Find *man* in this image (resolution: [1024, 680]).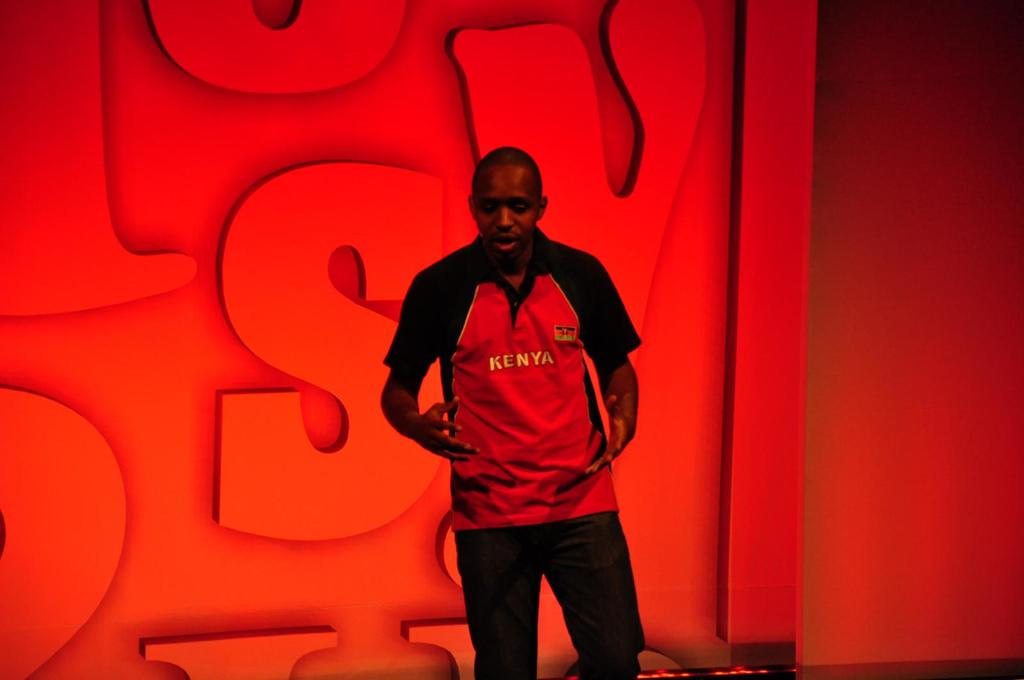
<bbox>348, 131, 653, 660</bbox>.
